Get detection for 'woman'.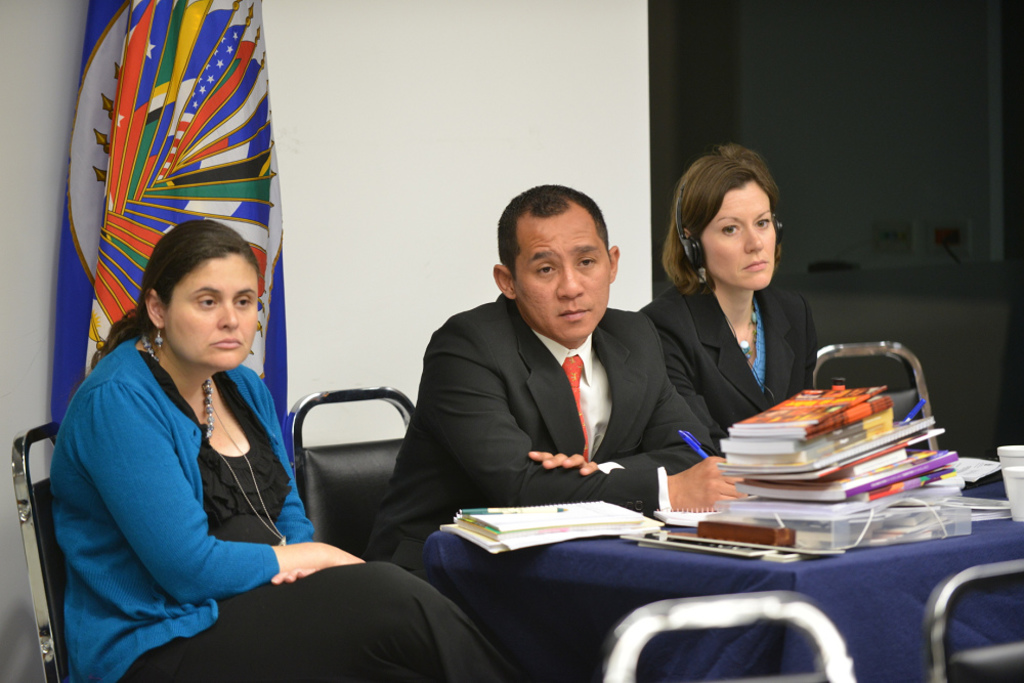
Detection: 45,216,531,682.
